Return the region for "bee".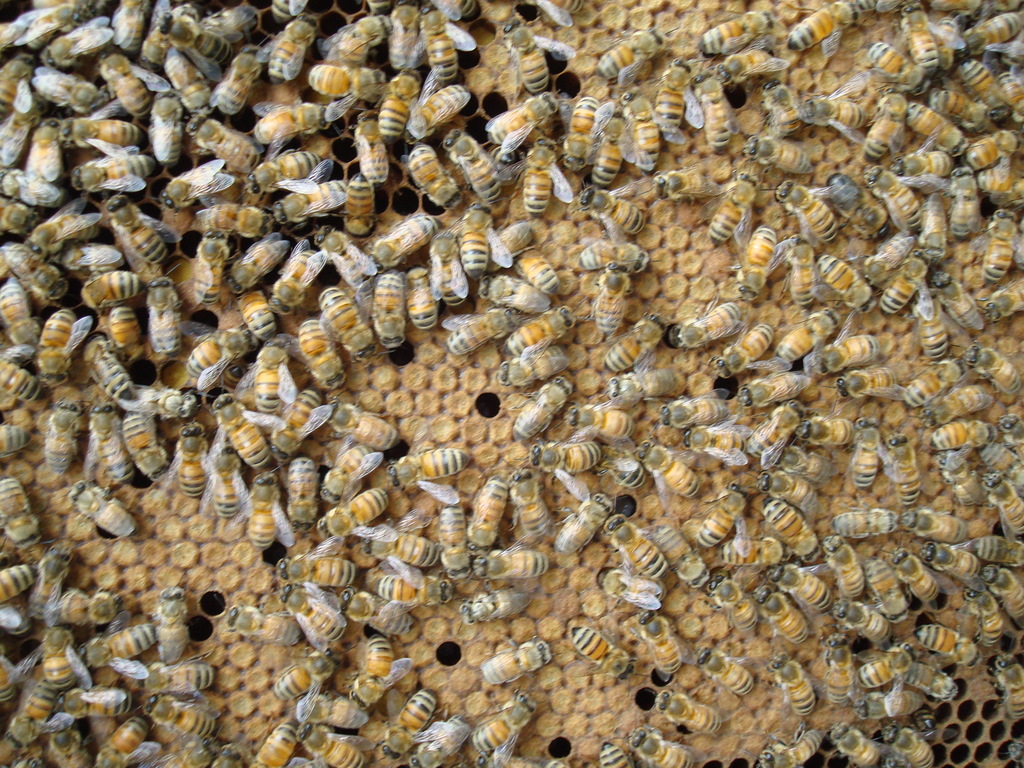
region(925, 412, 998, 454).
